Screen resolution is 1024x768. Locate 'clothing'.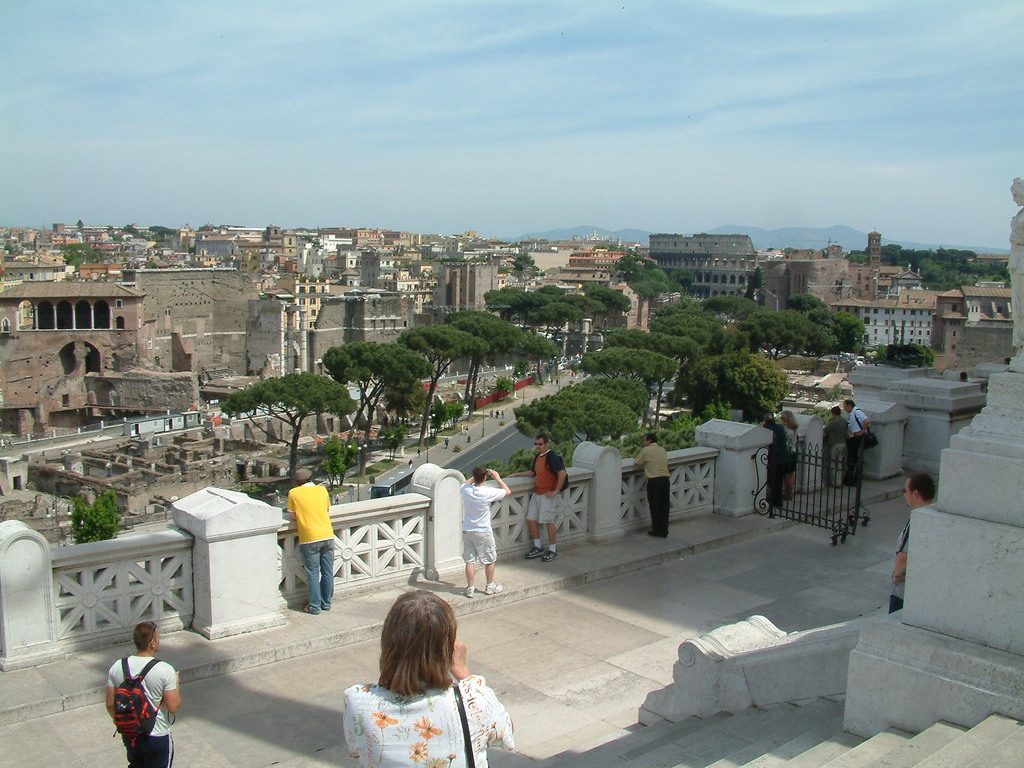
crop(774, 429, 788, 494).
